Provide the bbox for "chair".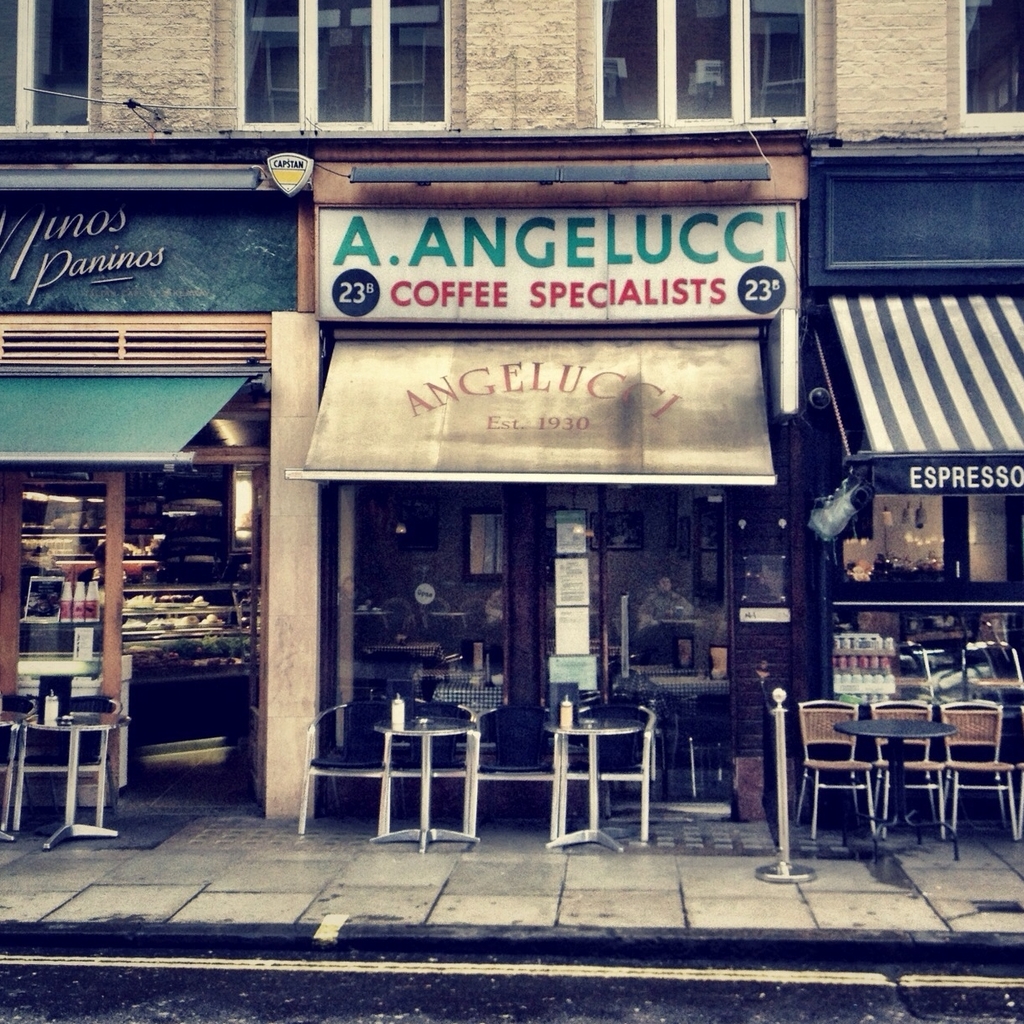
1012, 712, 1023, 839.
